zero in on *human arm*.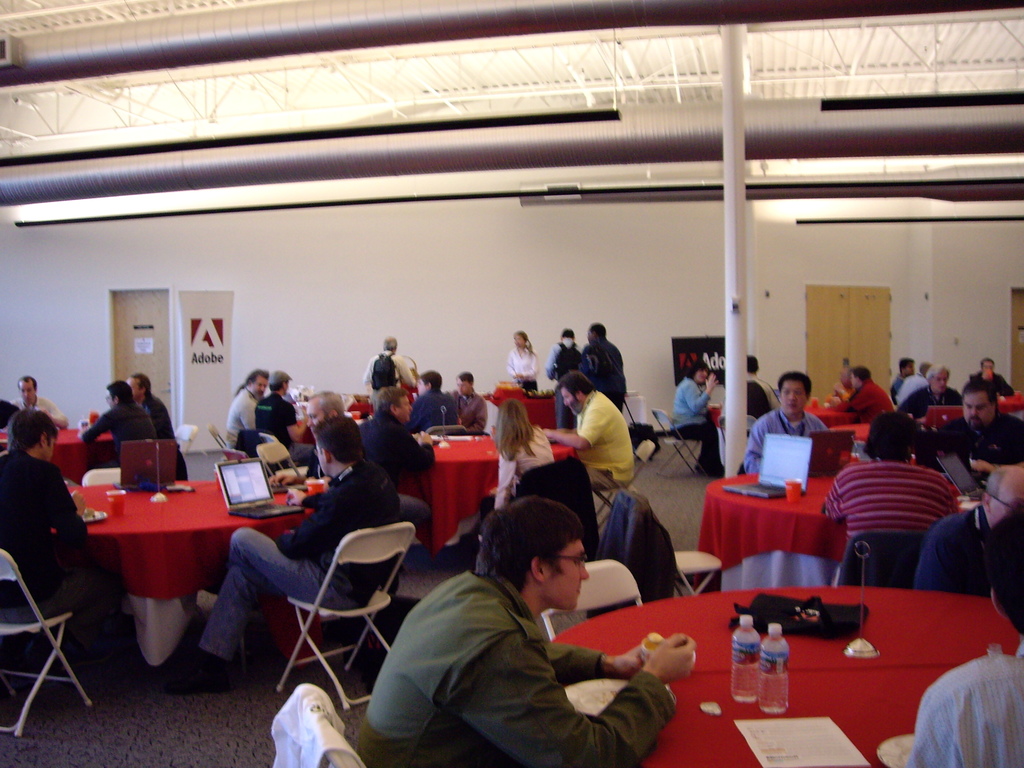
Zeroed in: region(890, 389, 930, 420).
